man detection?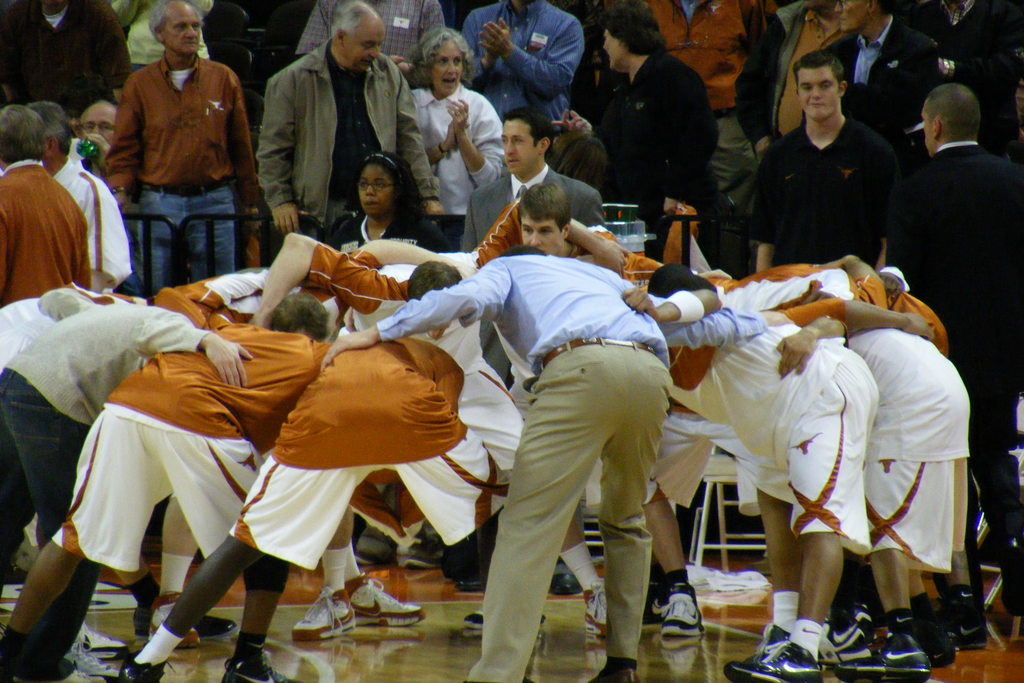
bbox=(99, 0, 266, 301)
